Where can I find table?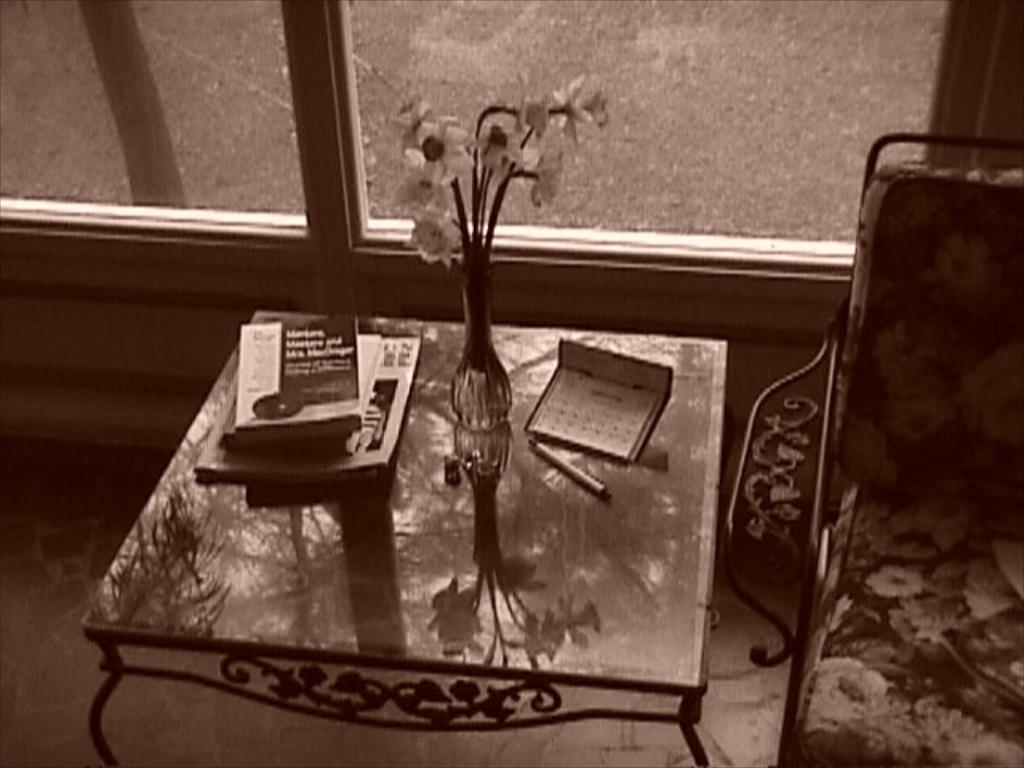
You can find it at box=[75, 328, 731, 766].
